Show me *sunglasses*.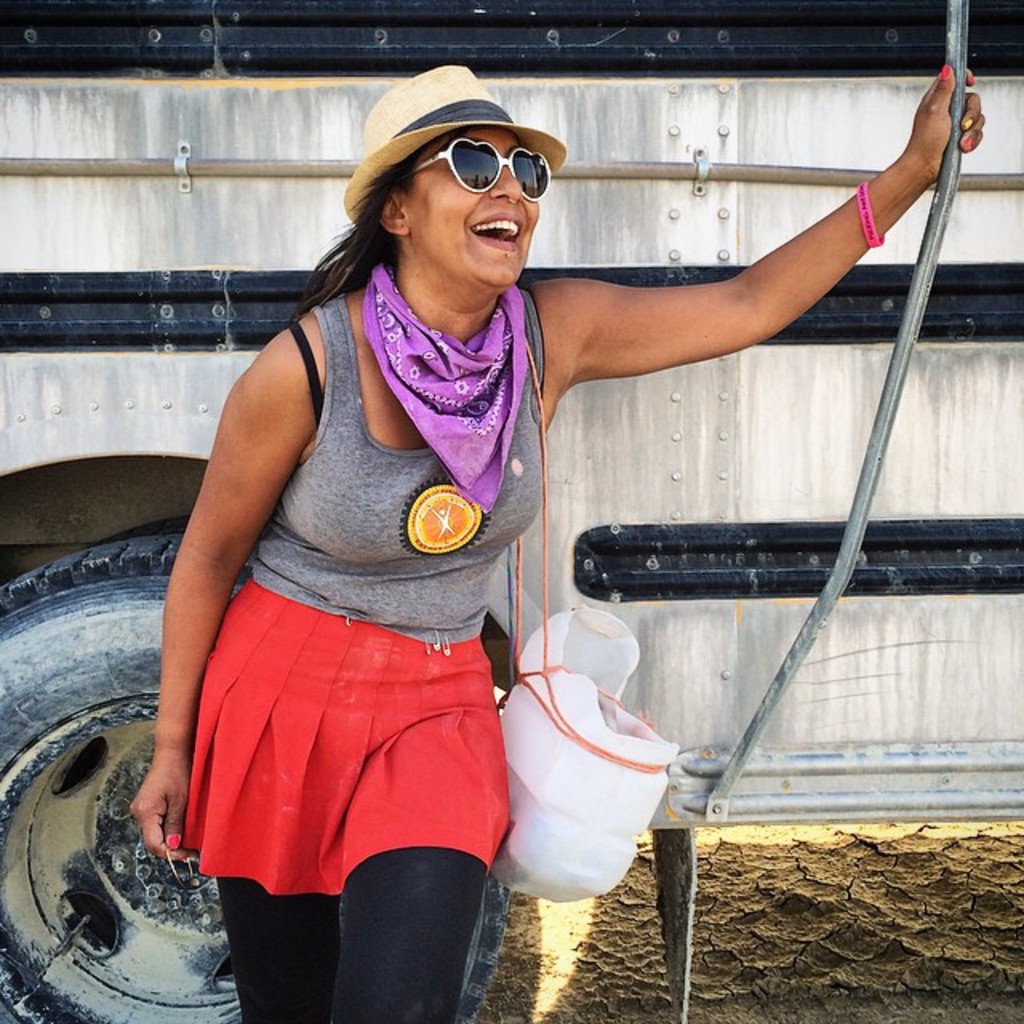
*sunglasses* is here: 406 141 549 198.
